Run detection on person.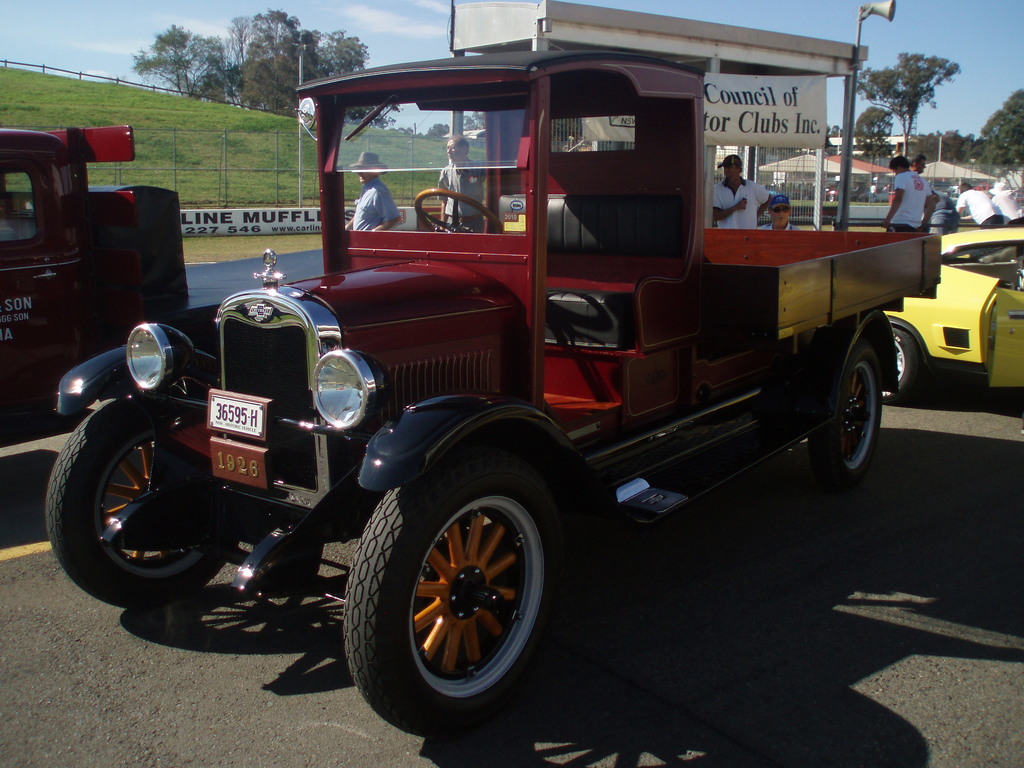
Result: <box>952,179,1006,227</box>.
